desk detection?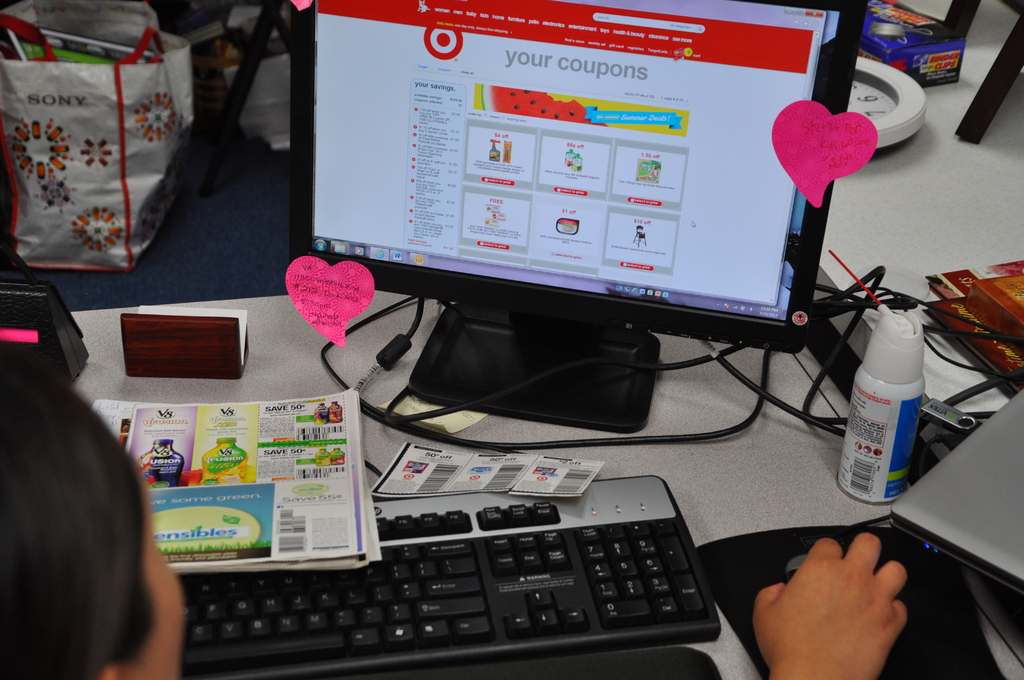
(left=1, top=234, right=1023, bottom=671)
